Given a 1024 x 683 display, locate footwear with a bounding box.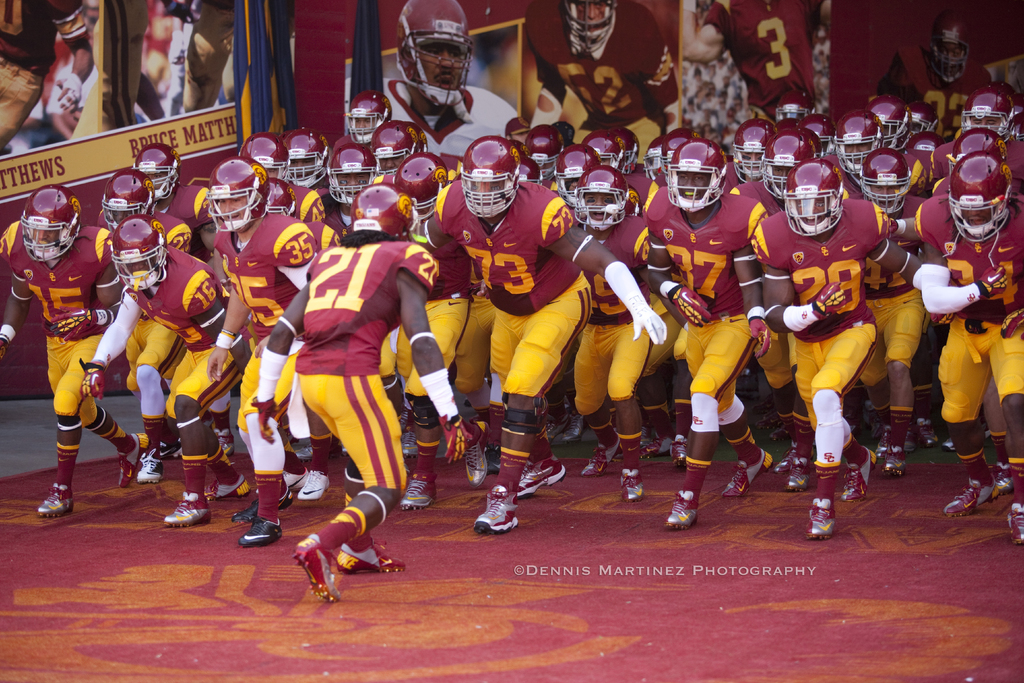
Located: (left=800, top=493, right=839, bottom=545).
